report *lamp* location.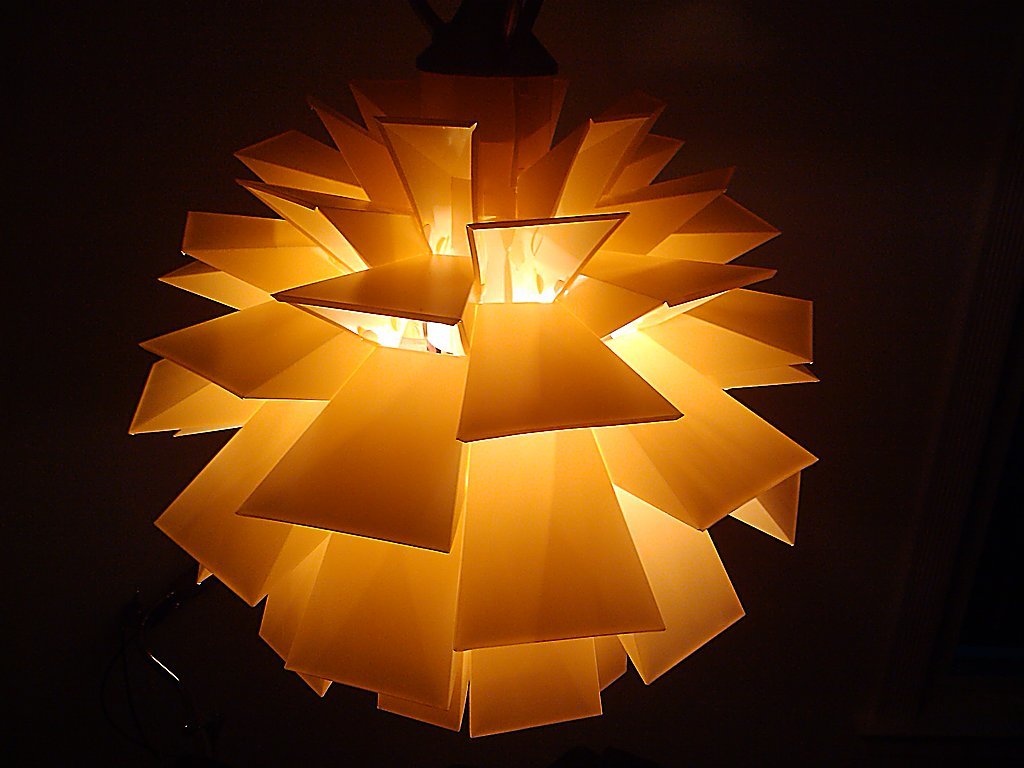
Report: {"left": 122, "top": 68, "right": 823, "bottom": 767}.
